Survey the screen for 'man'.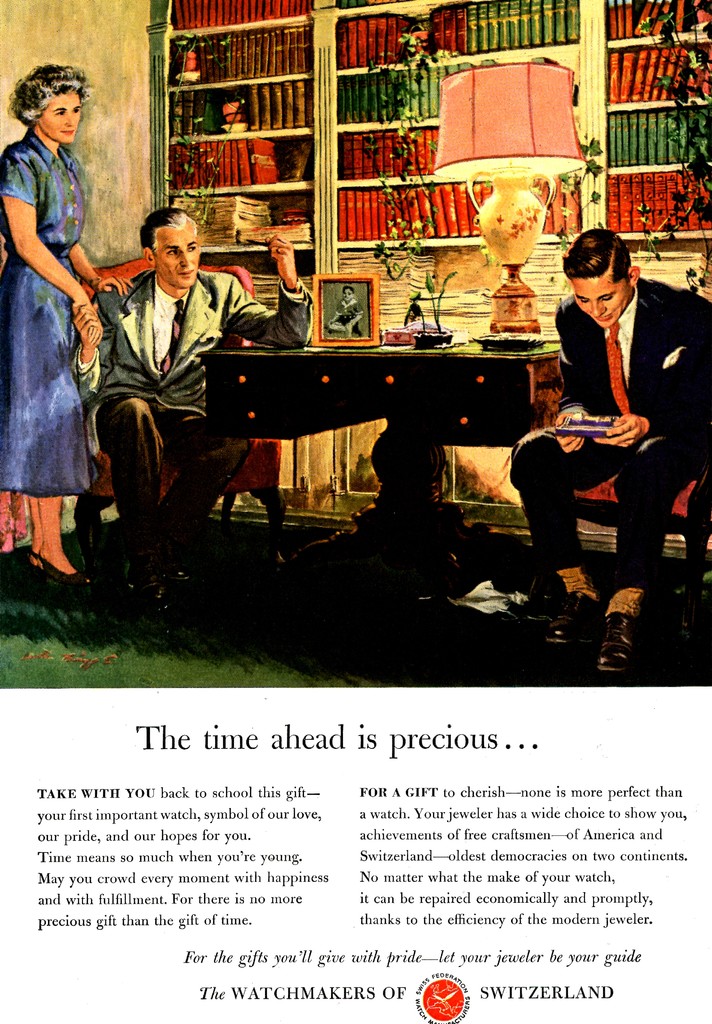
Survey found: box(517, 203, 677, 601).
